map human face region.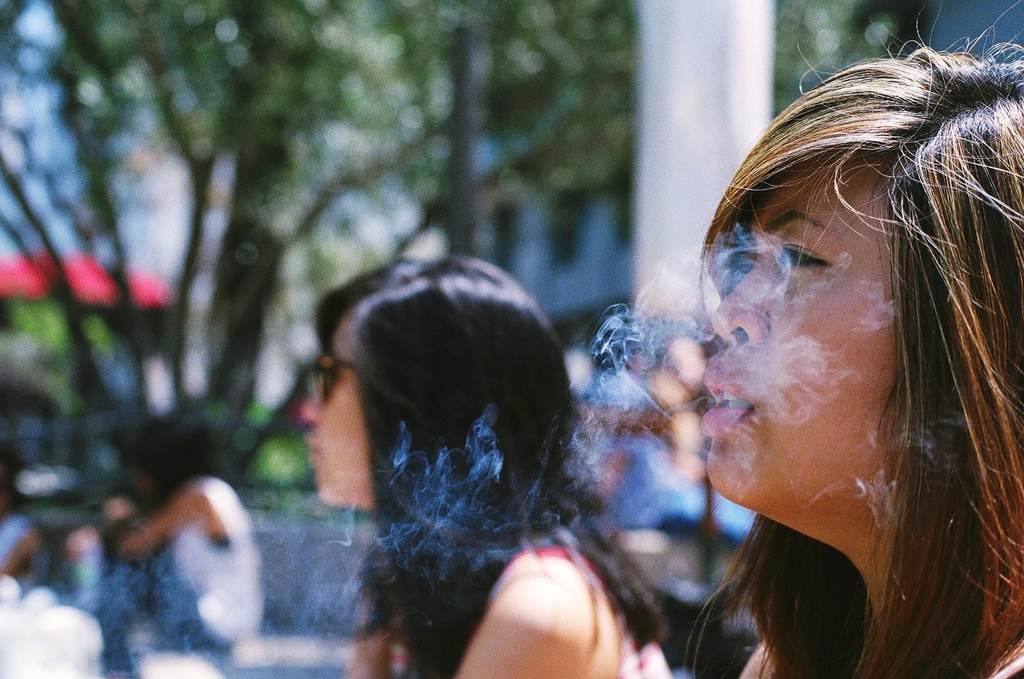
Mapped to 696, 153, 893, 544.
